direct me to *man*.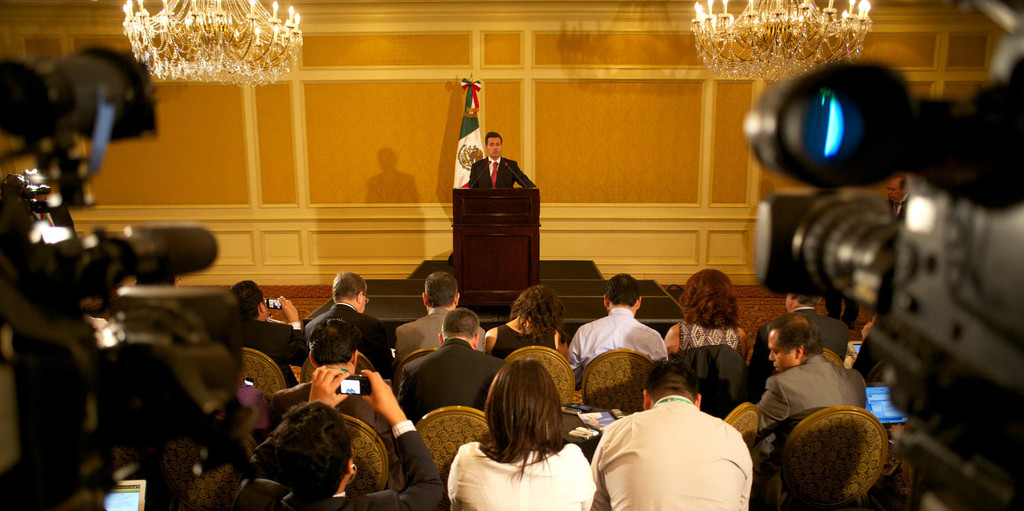
Direction: locate(567, 272, 671, 389).
